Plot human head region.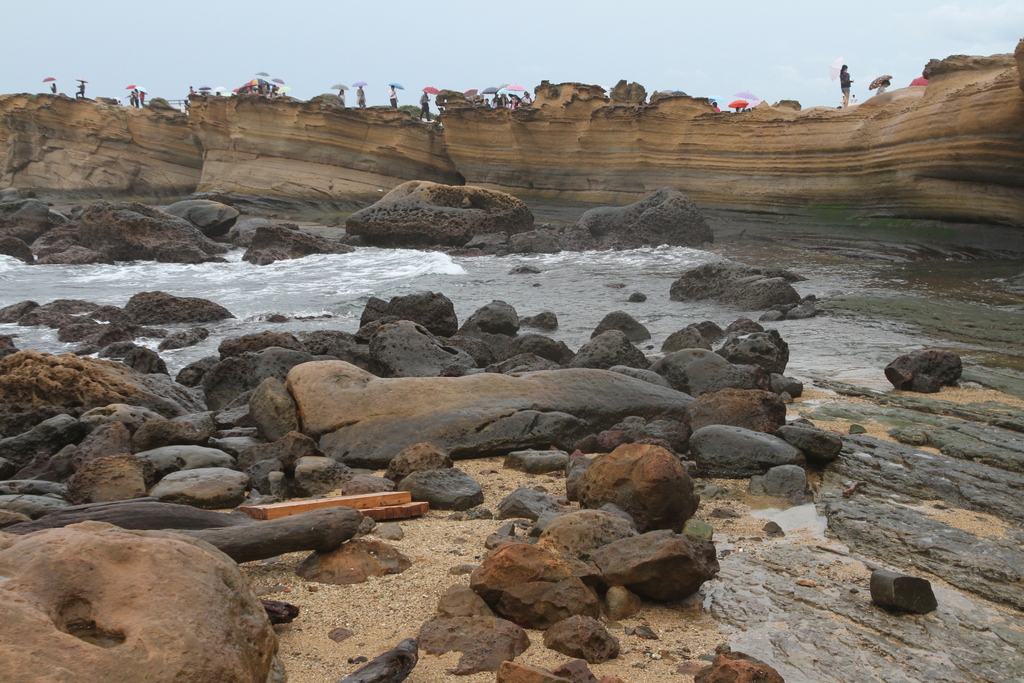
Plotted at left=838, top=62, right=849, bottom=74.
